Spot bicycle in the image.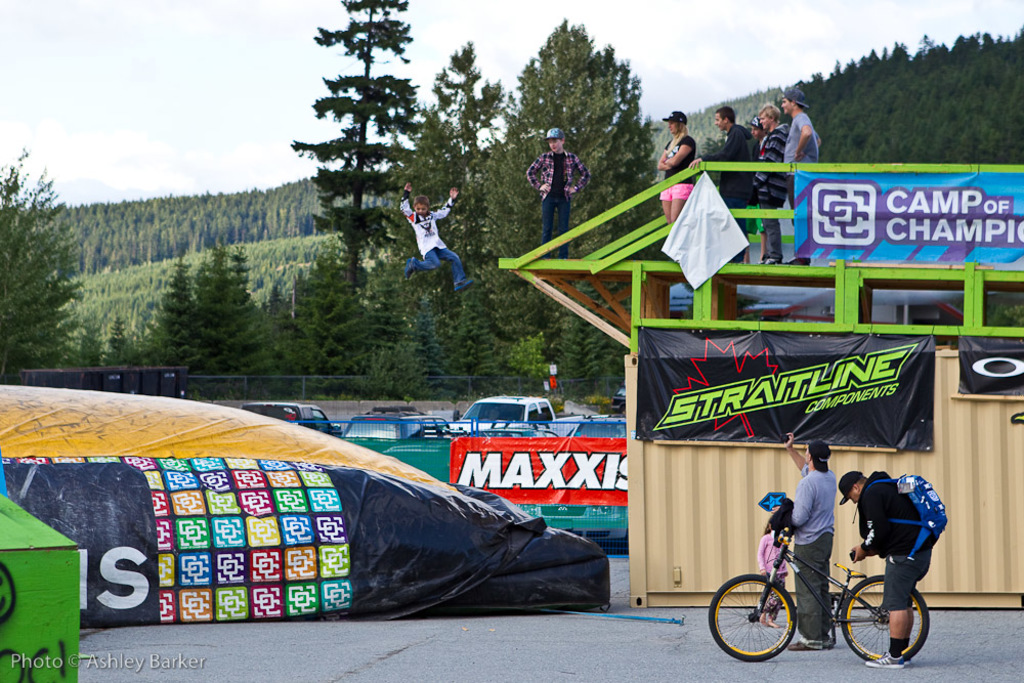
bicycle found at 724, 521, 926, 668.
